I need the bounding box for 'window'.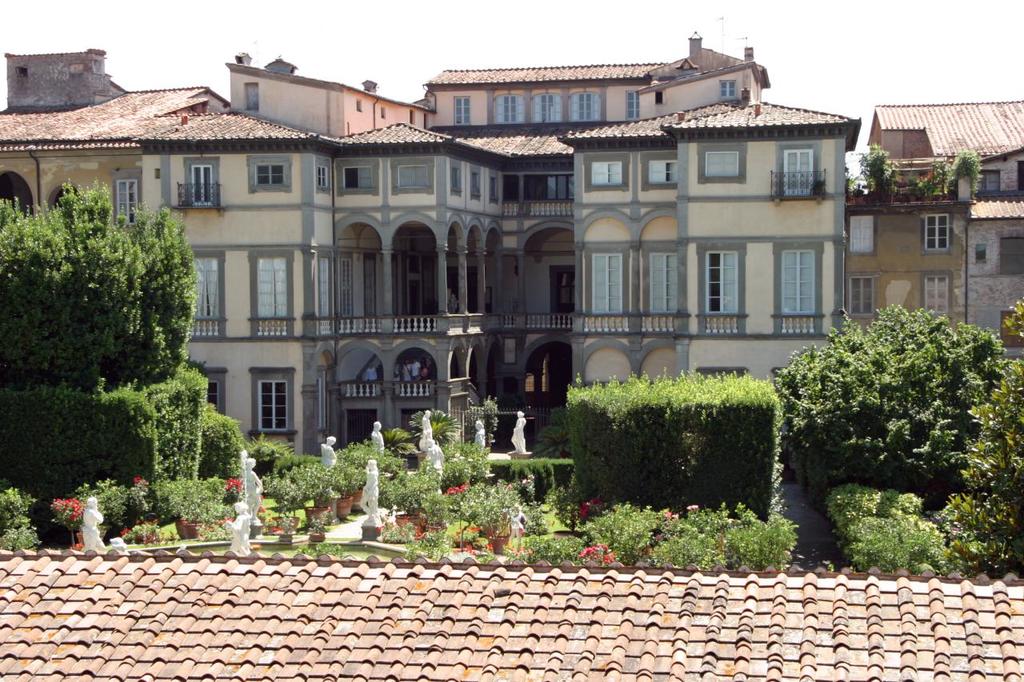
Here it is: 626 90 640 119.
